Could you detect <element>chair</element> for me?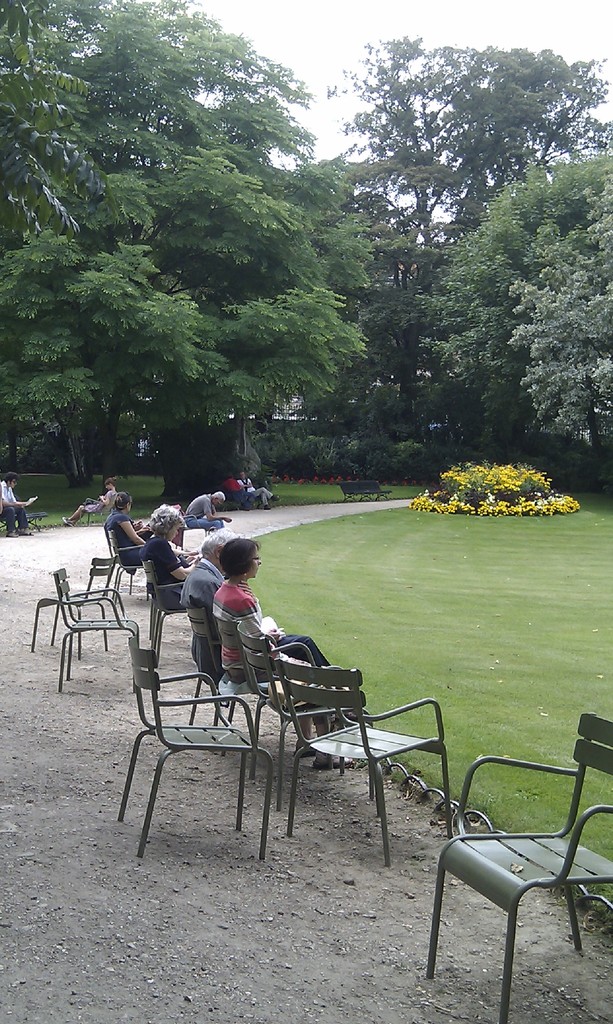
Detection result: x1=429, y1=744, x2=609, y2=1008.
